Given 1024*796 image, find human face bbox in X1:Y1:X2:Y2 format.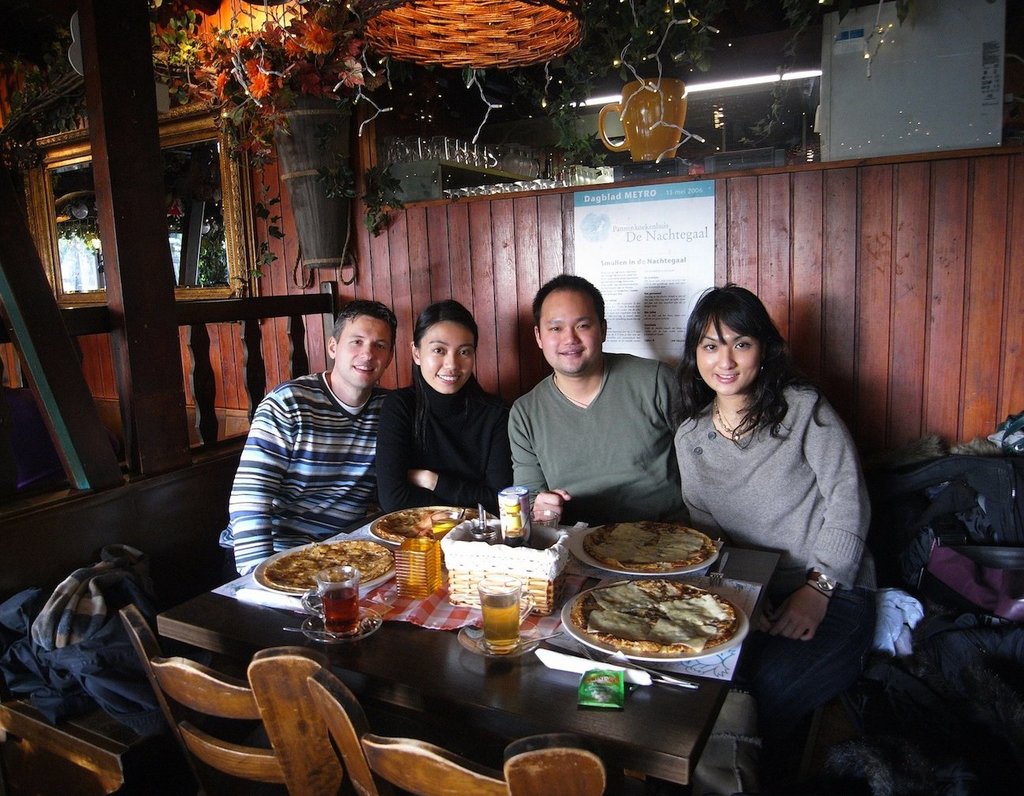
419:320:475:398.
